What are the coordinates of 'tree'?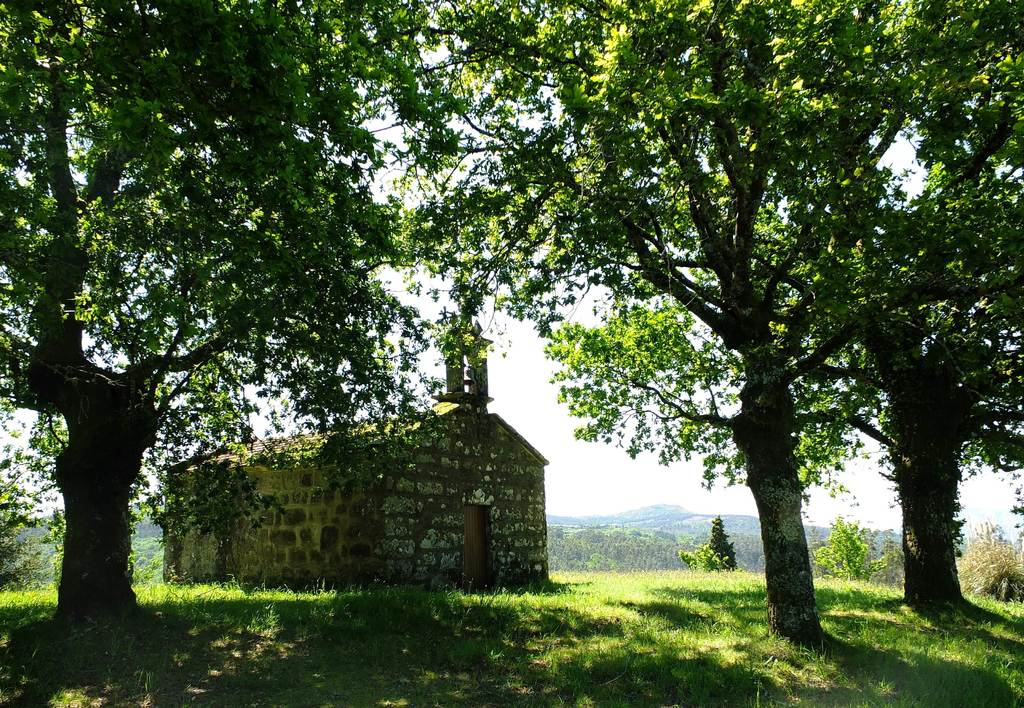
(365, 0, 1023, 642).
